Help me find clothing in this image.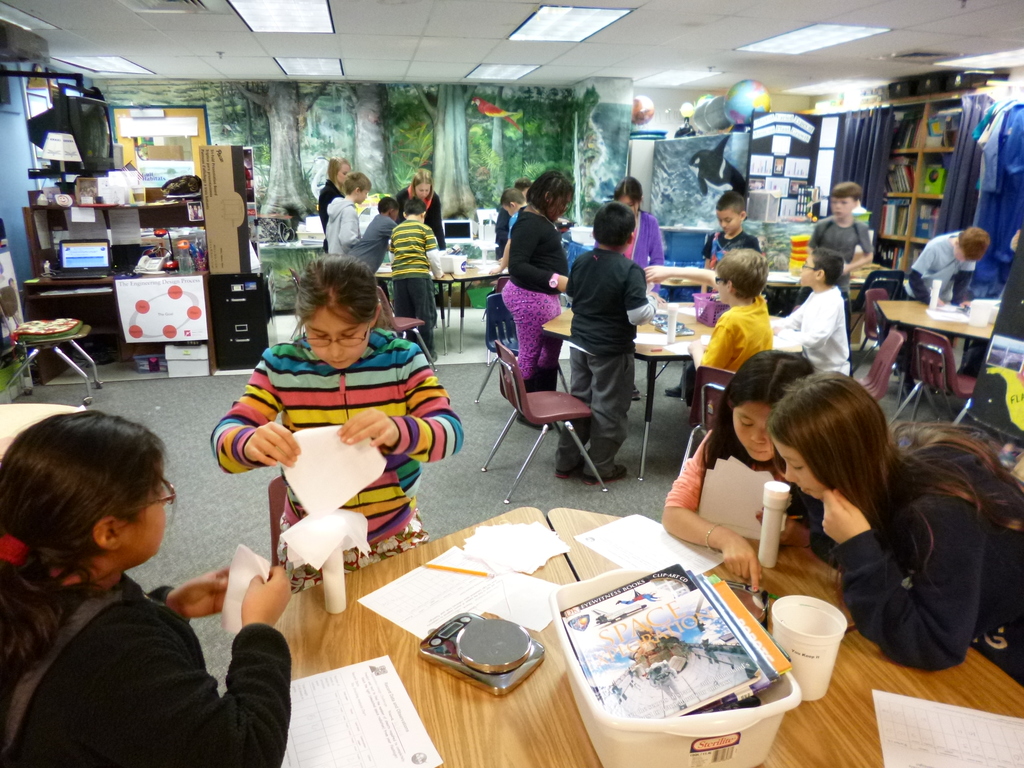
Found it: x1=696, y1=294, x2=790, y2=395.
